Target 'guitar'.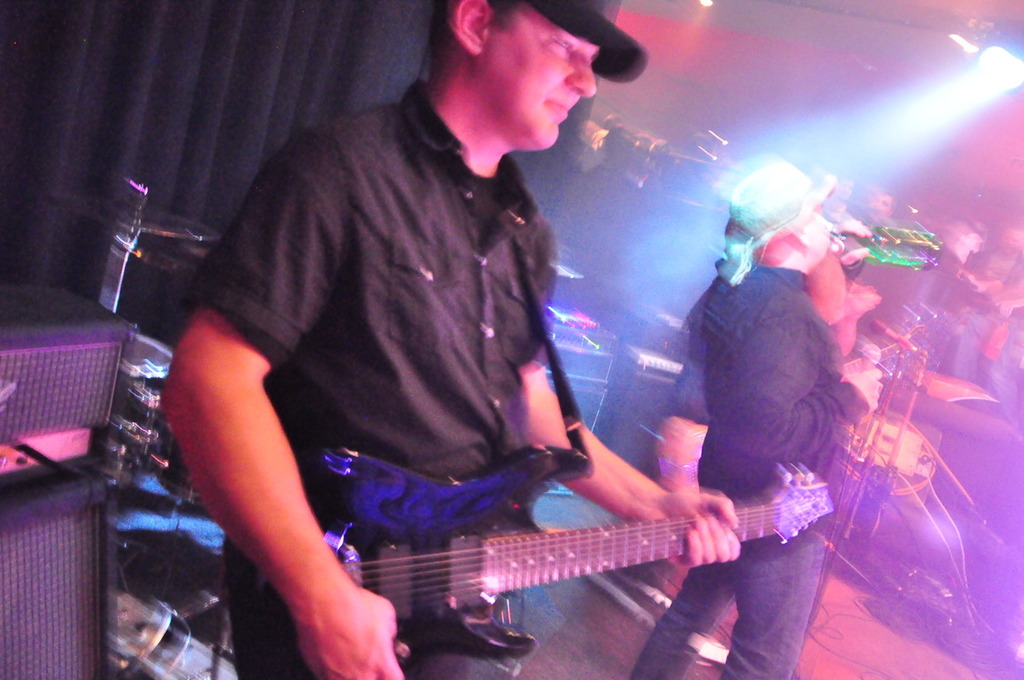
Target region: bbox(222, 441, 839, 666).
